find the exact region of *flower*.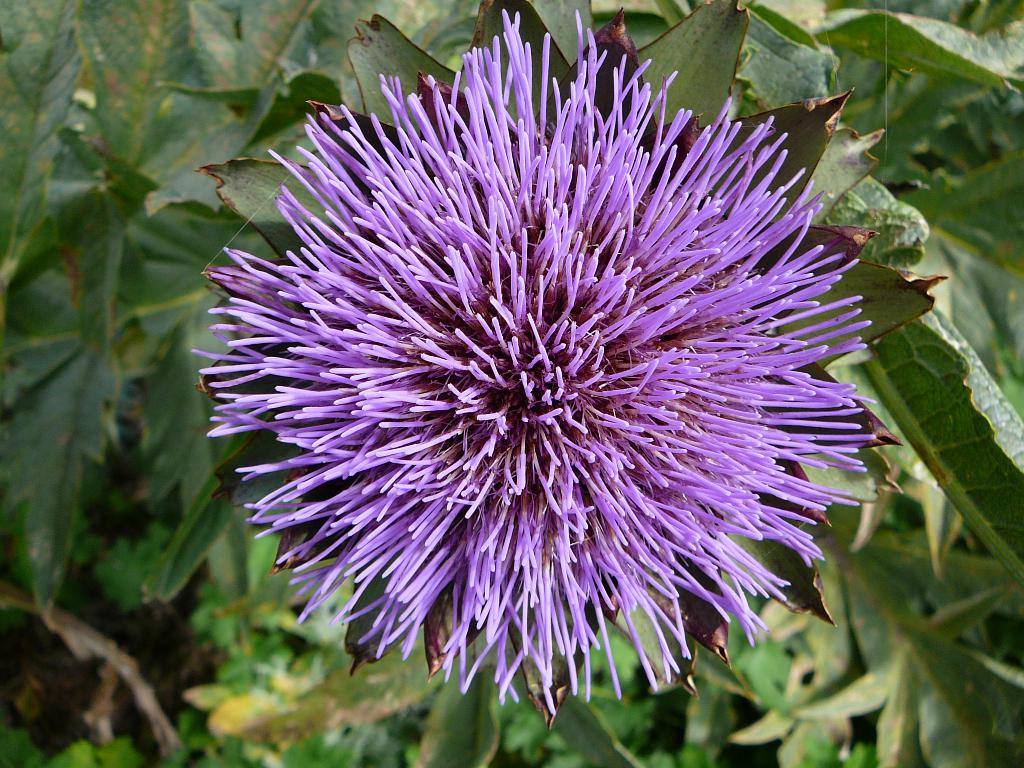
Exact region: 183, 14, 867, 726.
